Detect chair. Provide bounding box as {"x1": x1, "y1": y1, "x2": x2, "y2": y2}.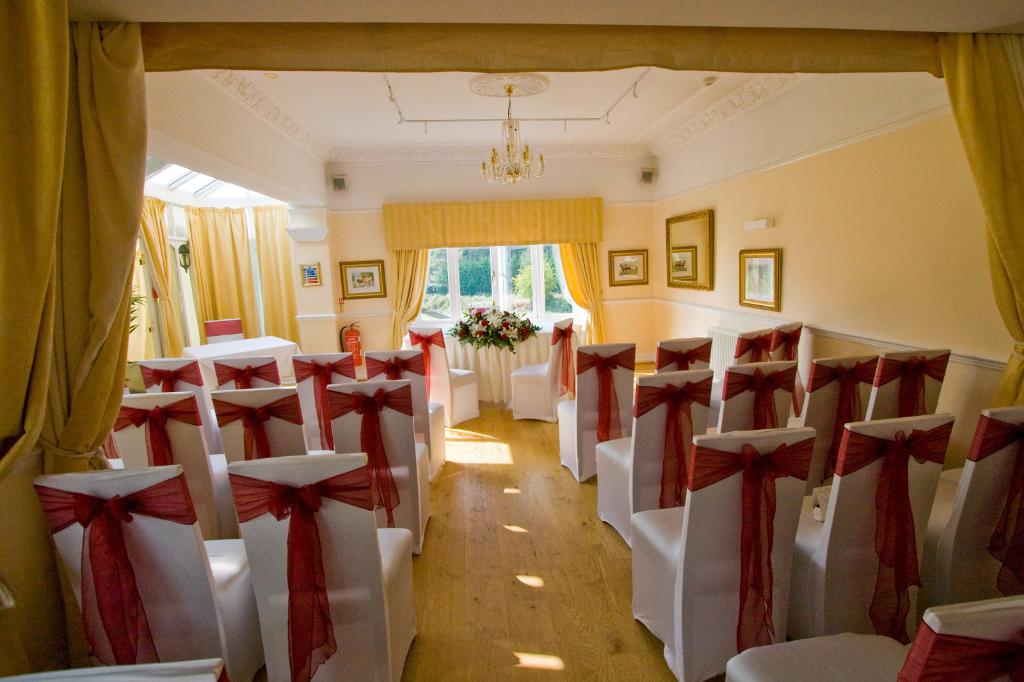
{"x1": 931, "y1": 405, "x2": 1023, "y2": 599}.
